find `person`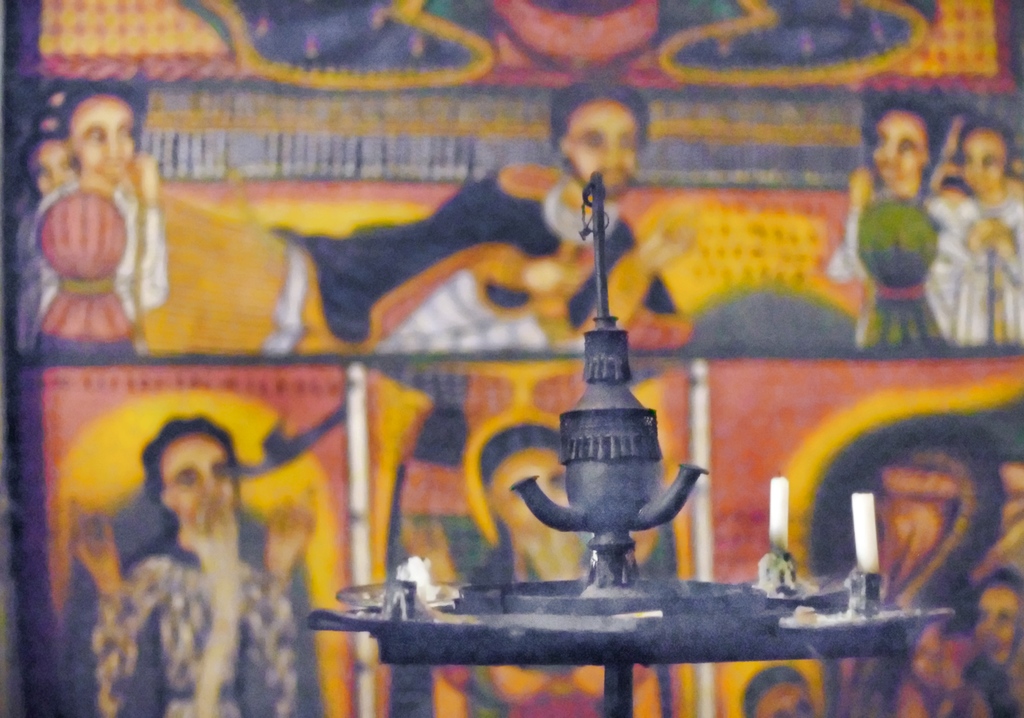
x1=961 y1=563 x2=1023 y2=717
